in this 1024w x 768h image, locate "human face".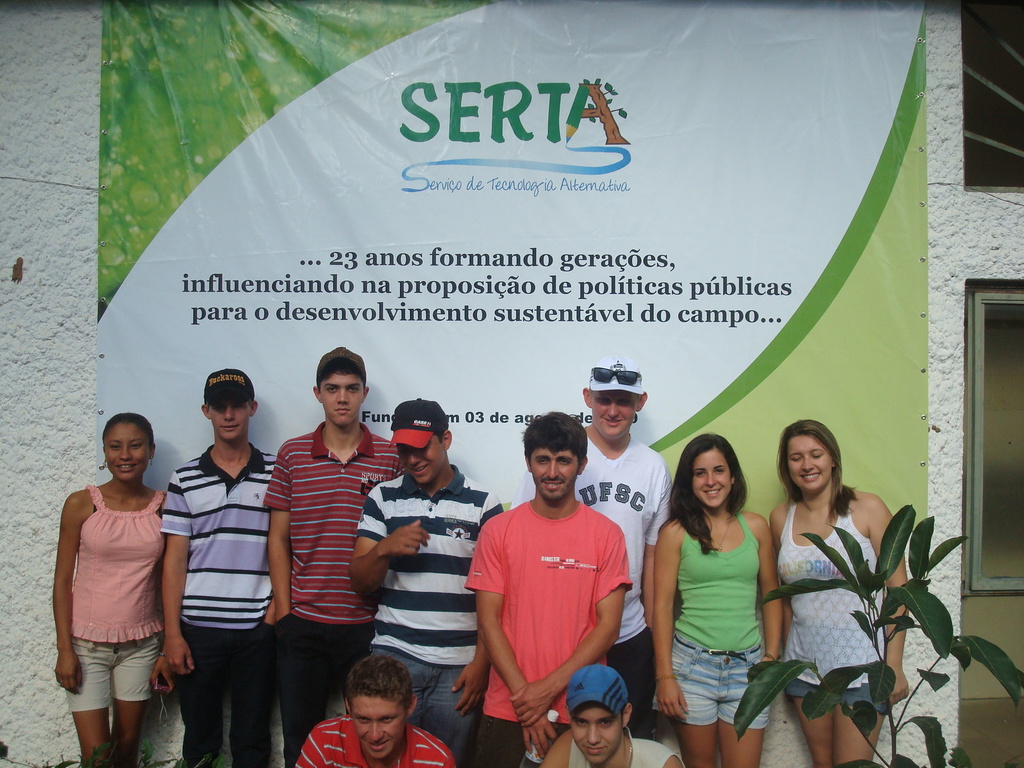
Bounding box: (787,433,833,493).
